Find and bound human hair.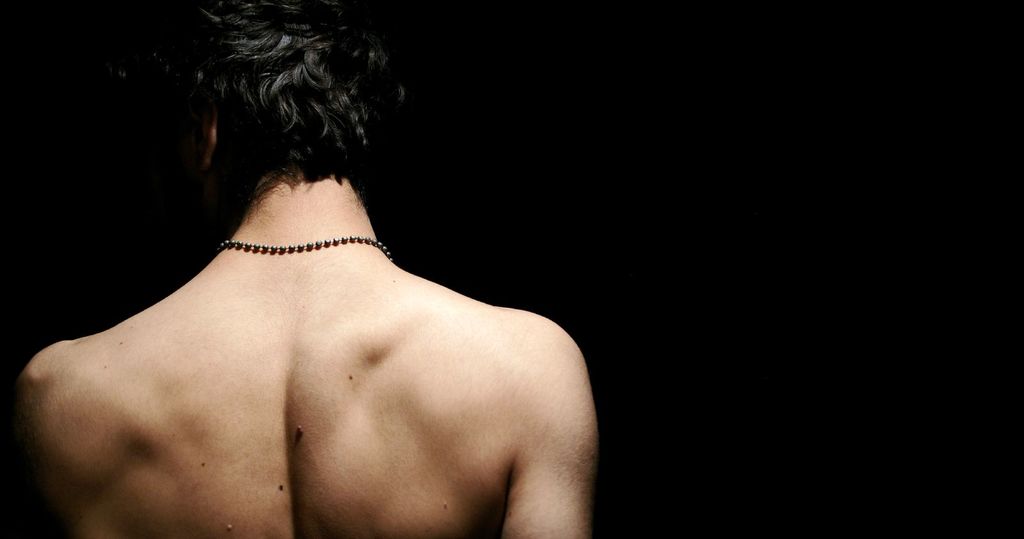
Bound: BBox(160, 20, 404, 222).
